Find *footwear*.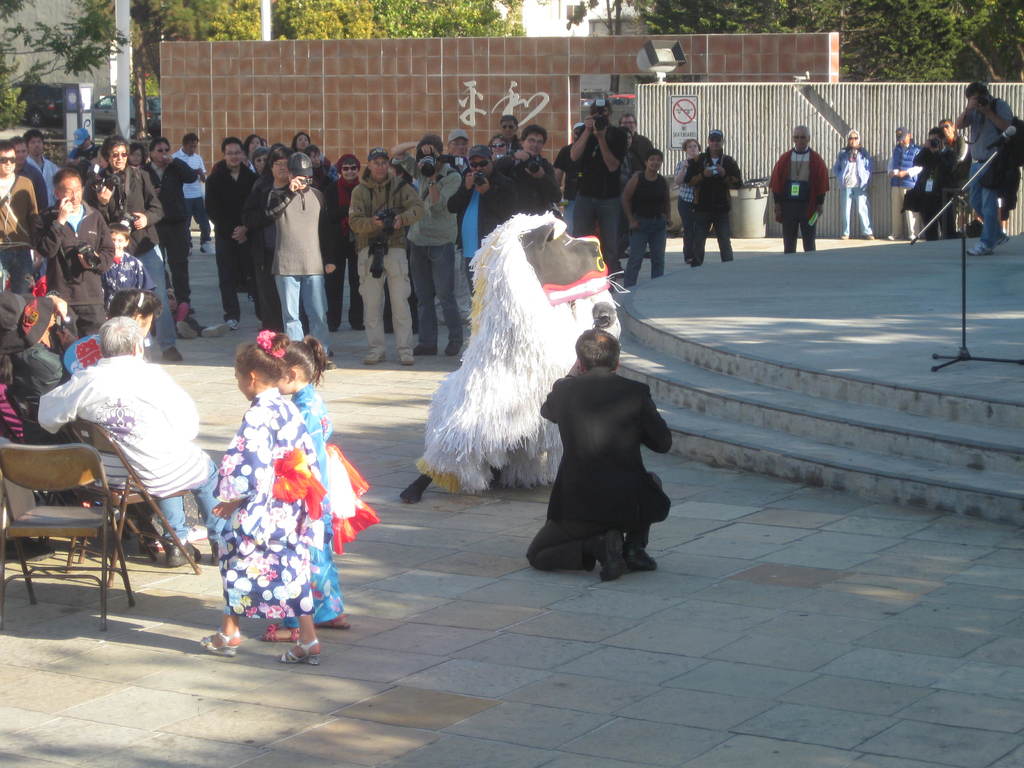
locate(175, 319, 198, 343).
